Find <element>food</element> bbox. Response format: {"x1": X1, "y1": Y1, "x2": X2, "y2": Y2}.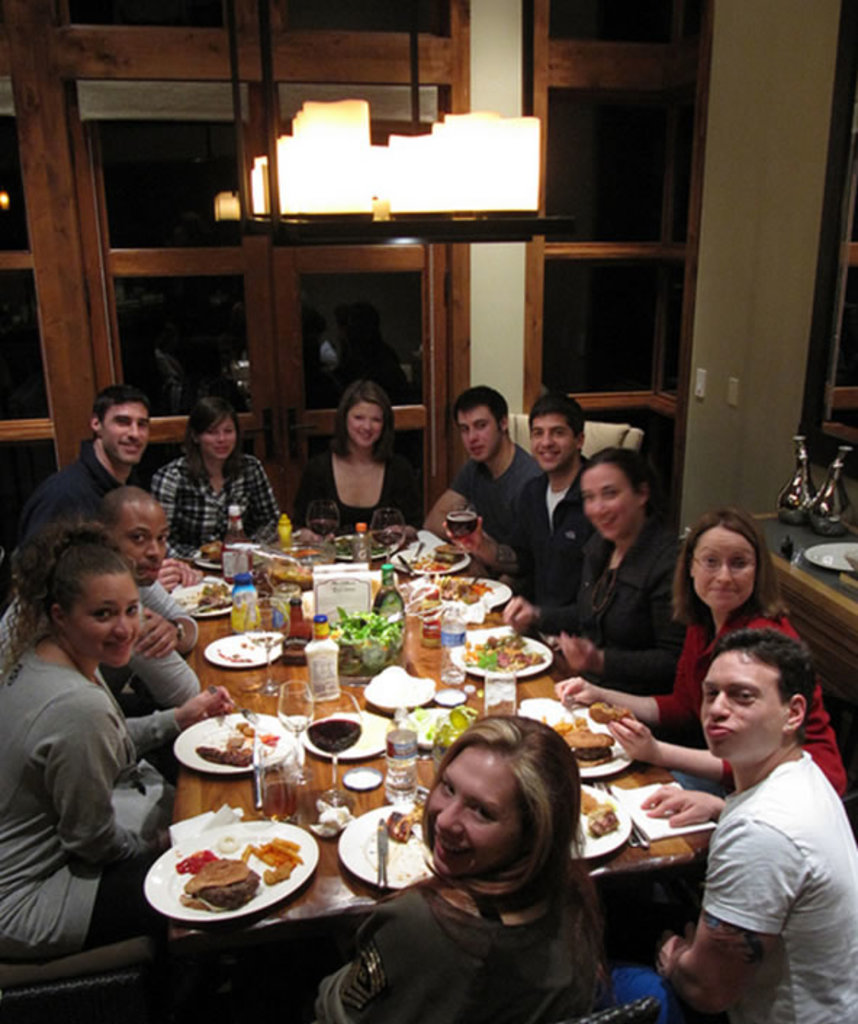
{"x1": 267, "y1": 545, "x2": 318, "y2": 590}.
